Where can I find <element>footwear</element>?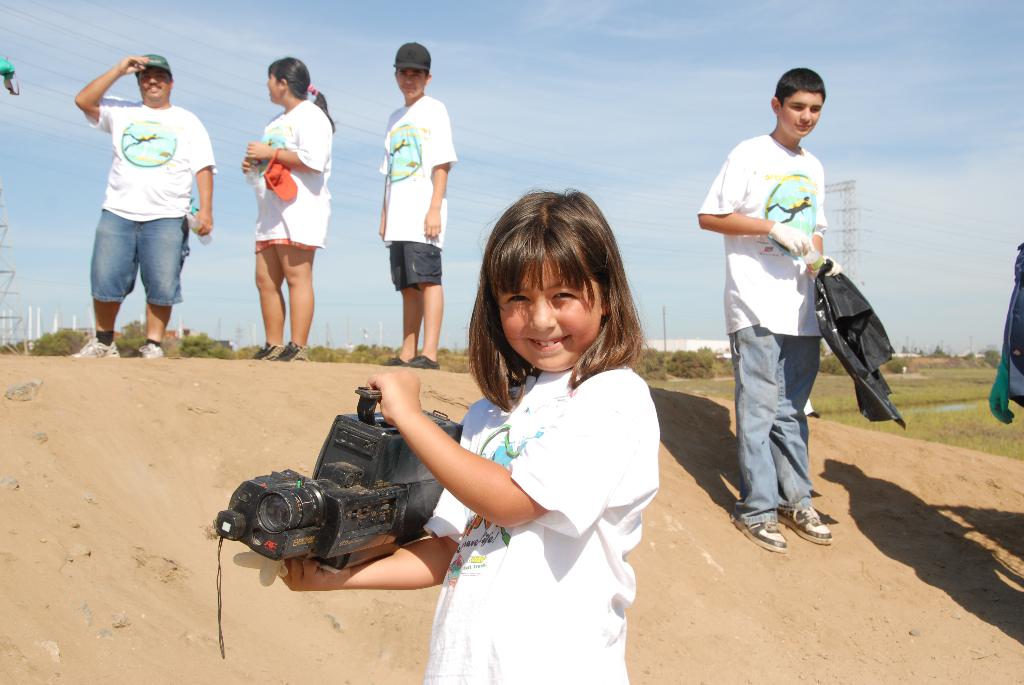
You can find it at x1=404 y1=354 x2=436 y2=377.
